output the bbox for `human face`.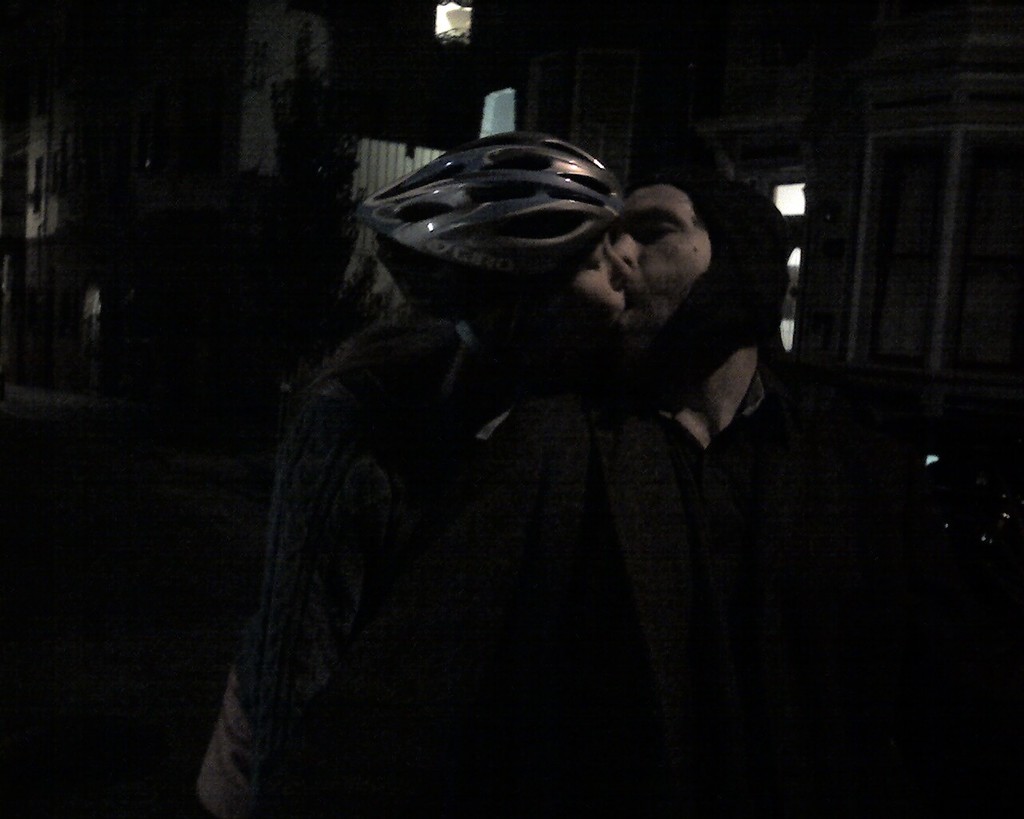
left=565, top=241, right=639, bottom=322.
